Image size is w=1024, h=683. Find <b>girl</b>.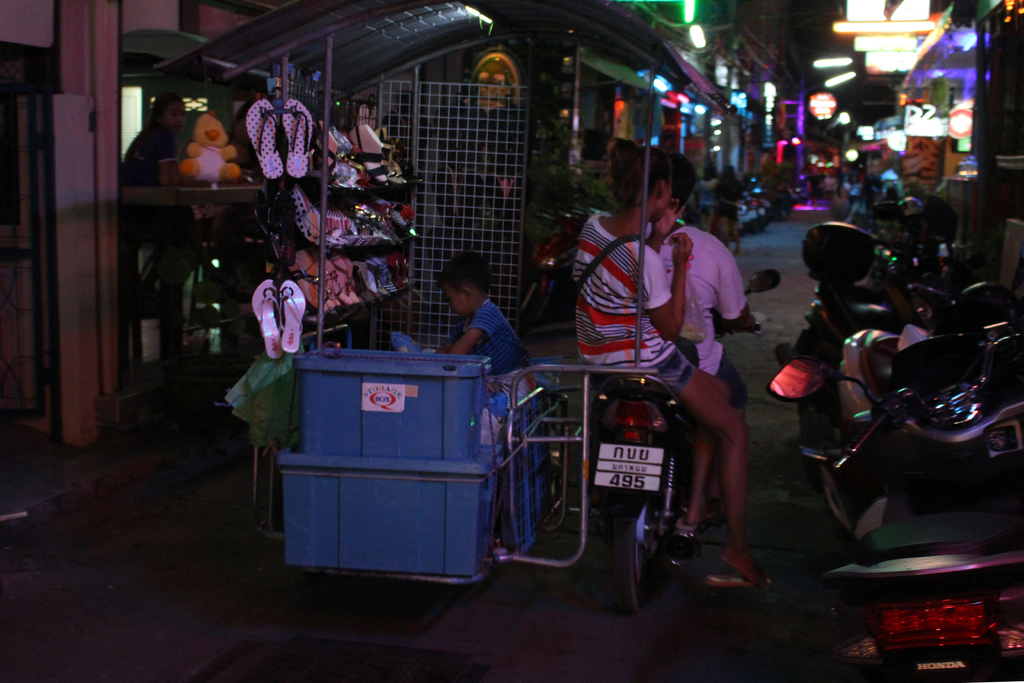
bbox=(709, 163, 743, 247).
